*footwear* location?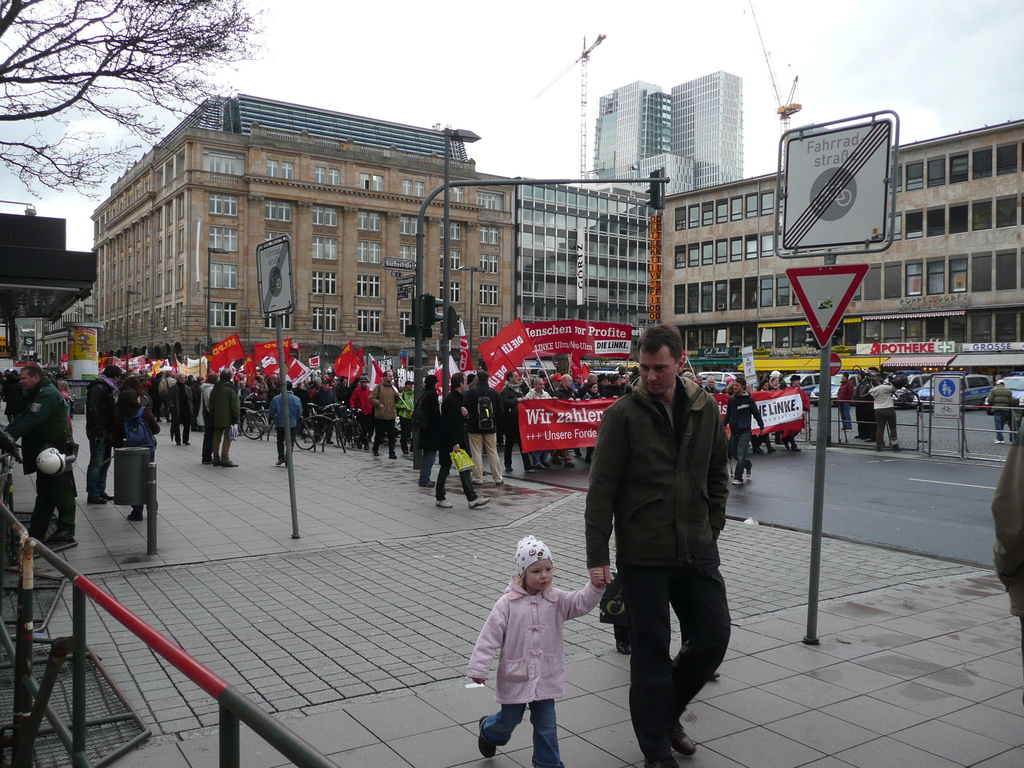
{"left": 890, "top": 445, "right": 902, "bottom": 451}
